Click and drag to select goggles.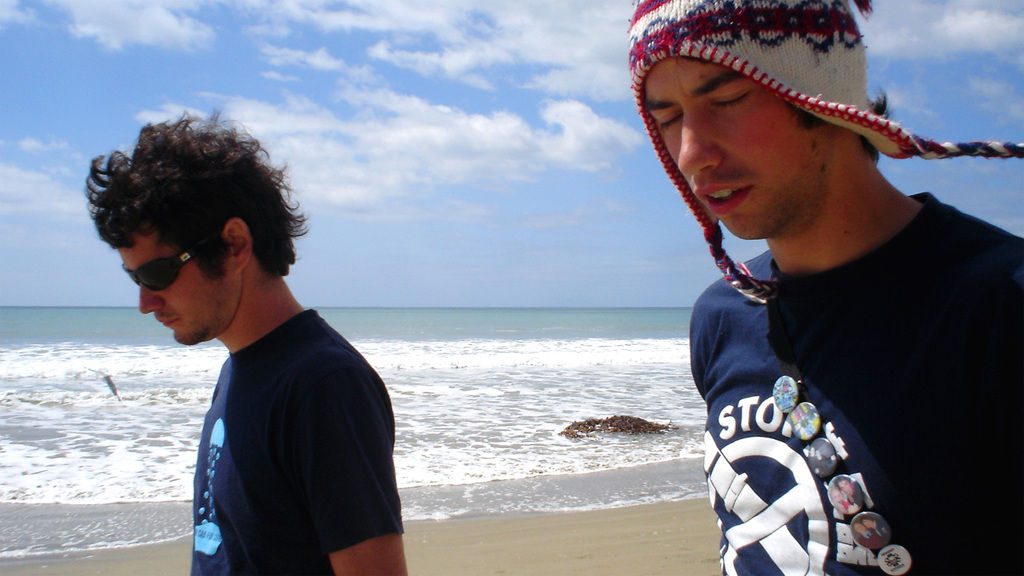
Selection: [left=119, top=248, right=205, bottom=292].
